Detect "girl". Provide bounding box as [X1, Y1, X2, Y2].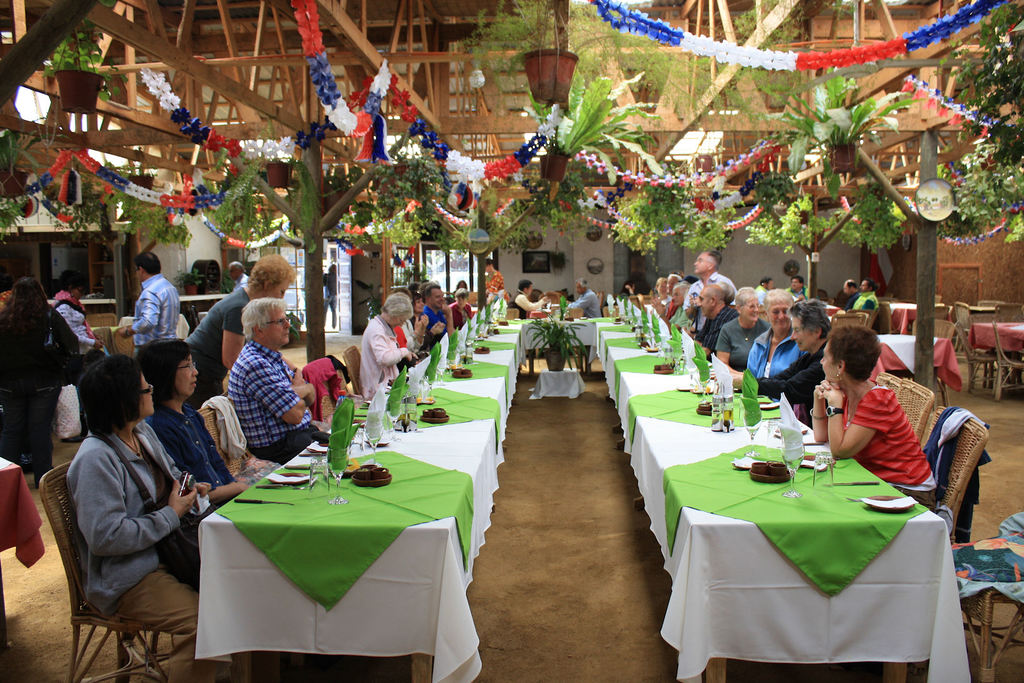
[66, 355, 234, 682].
